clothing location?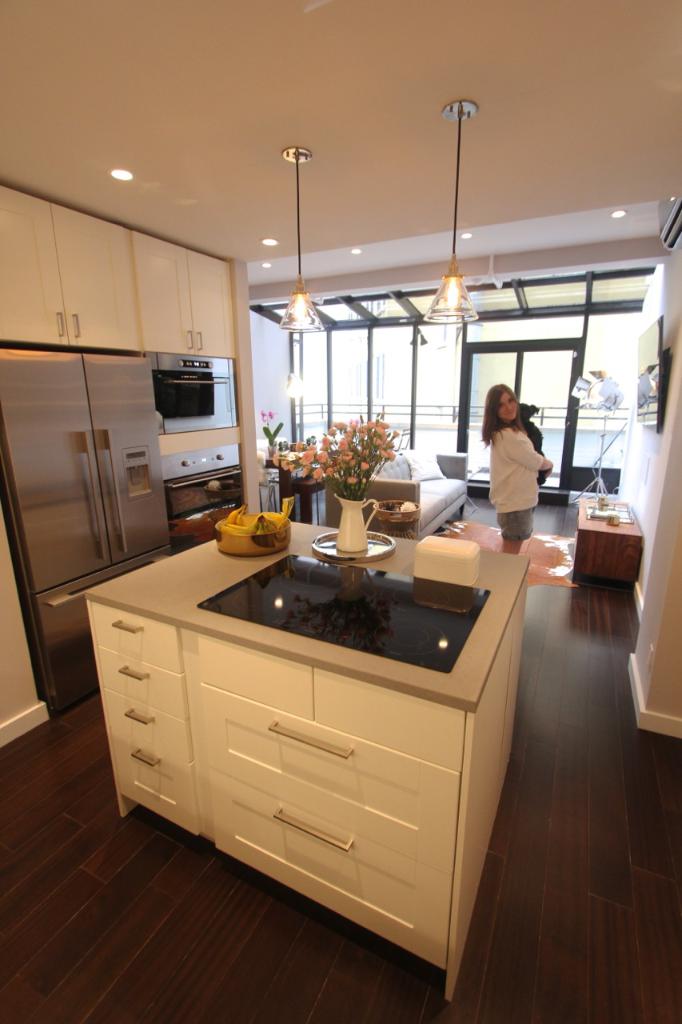
BBox(484, 430, 548, 546)
